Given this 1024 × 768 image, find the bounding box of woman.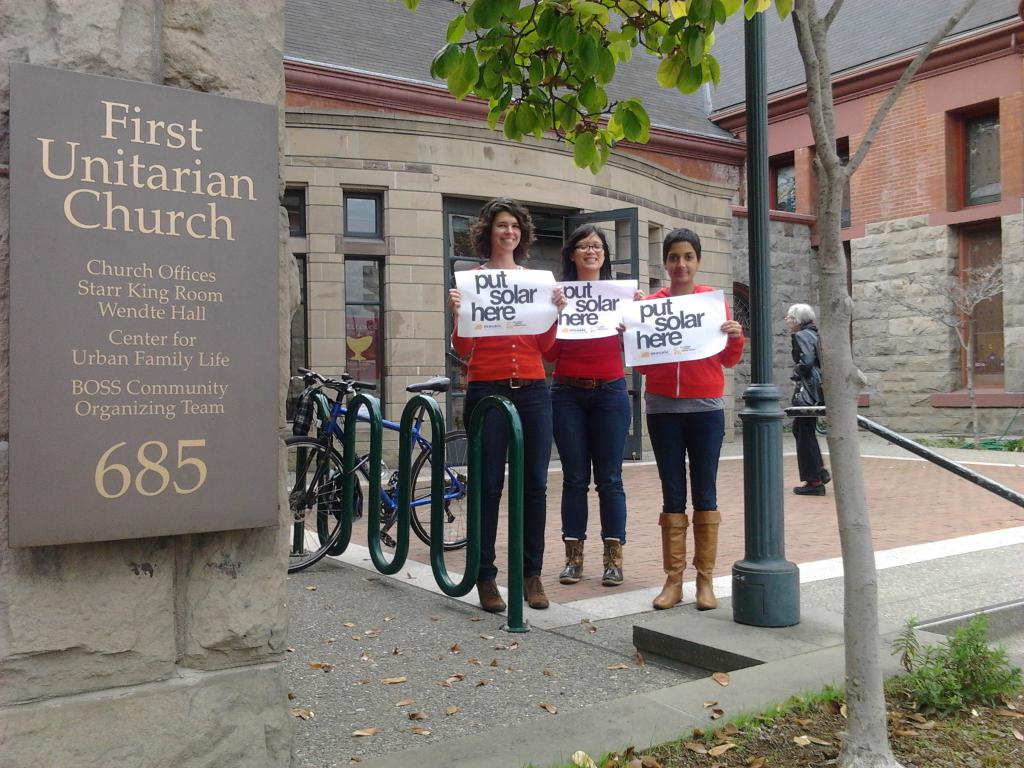
542:244:650:604.
